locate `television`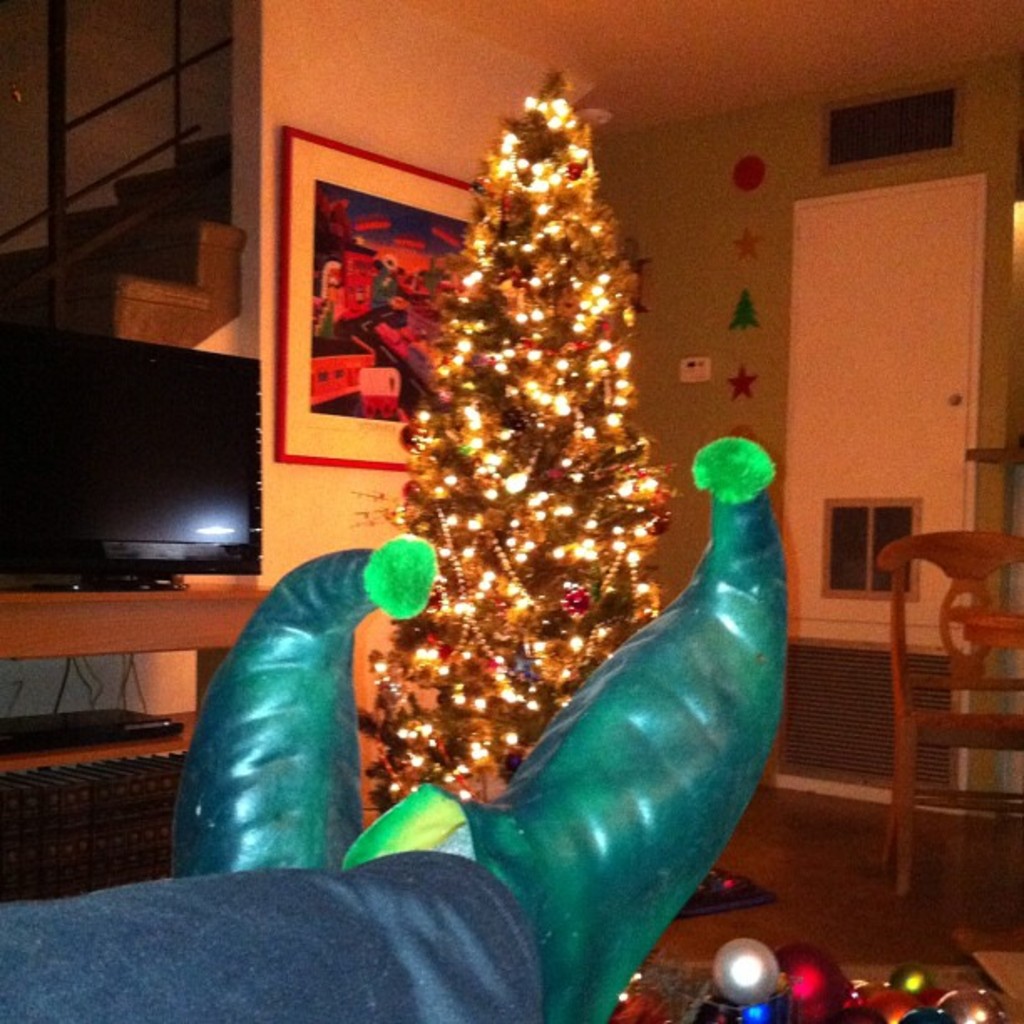
<region>0, 323, 263, 592</region>
